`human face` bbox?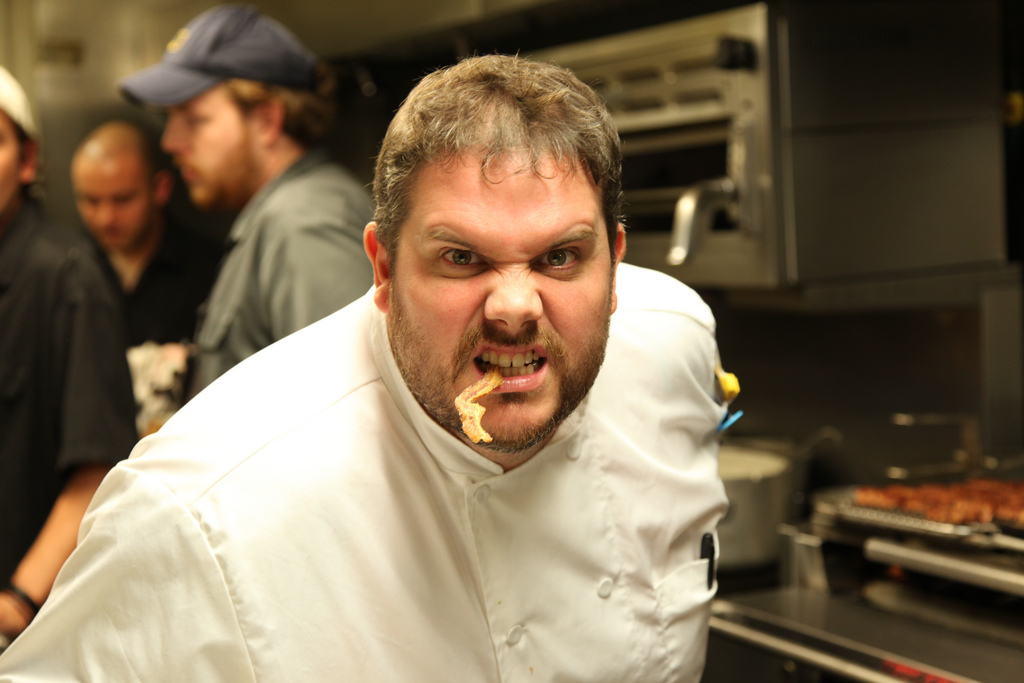
[0,115,25,205]
